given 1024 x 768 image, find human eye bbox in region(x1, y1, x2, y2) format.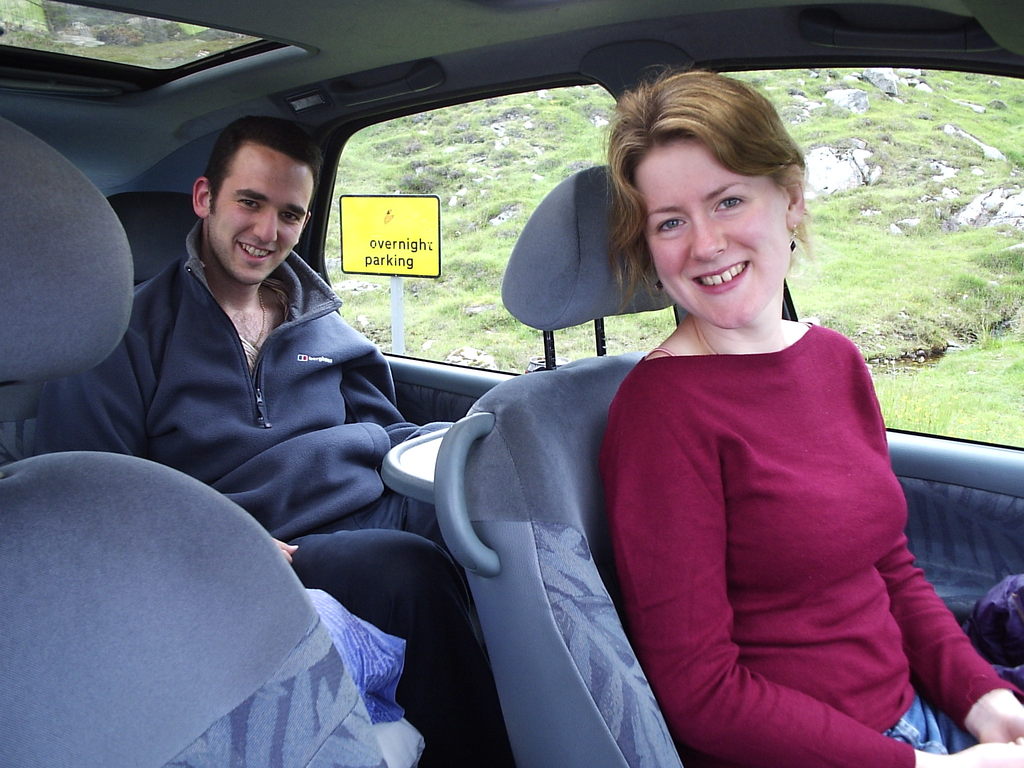
region(711, 191, 746, 214).
